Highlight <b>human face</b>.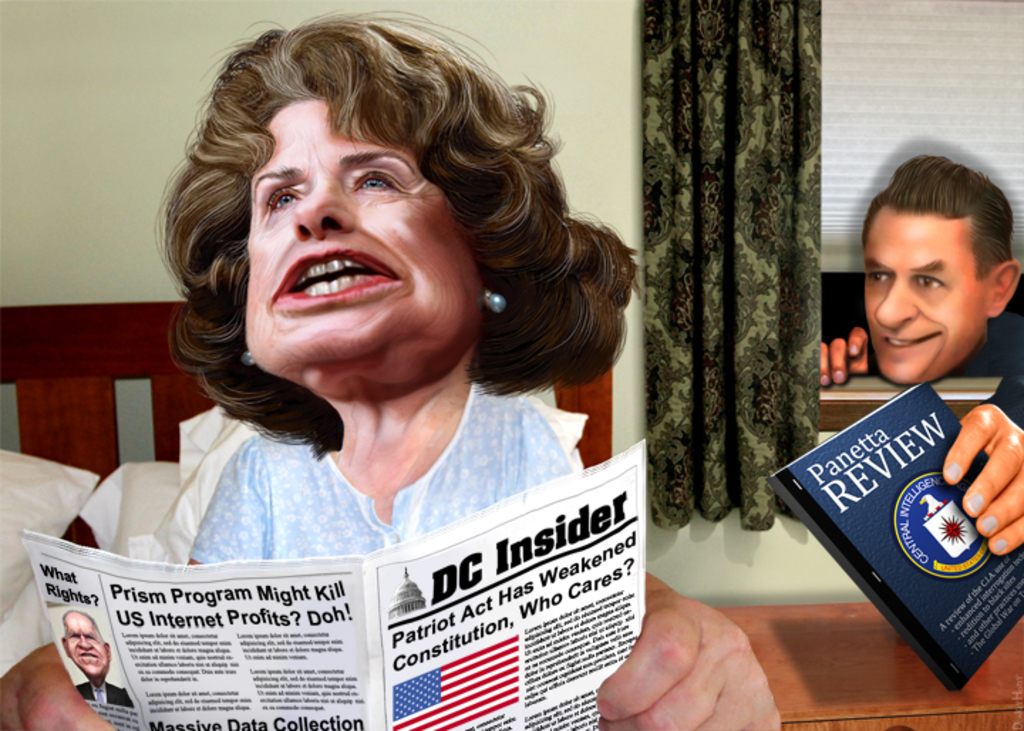
Highlighted region: region(65, 613, 110, 683).
